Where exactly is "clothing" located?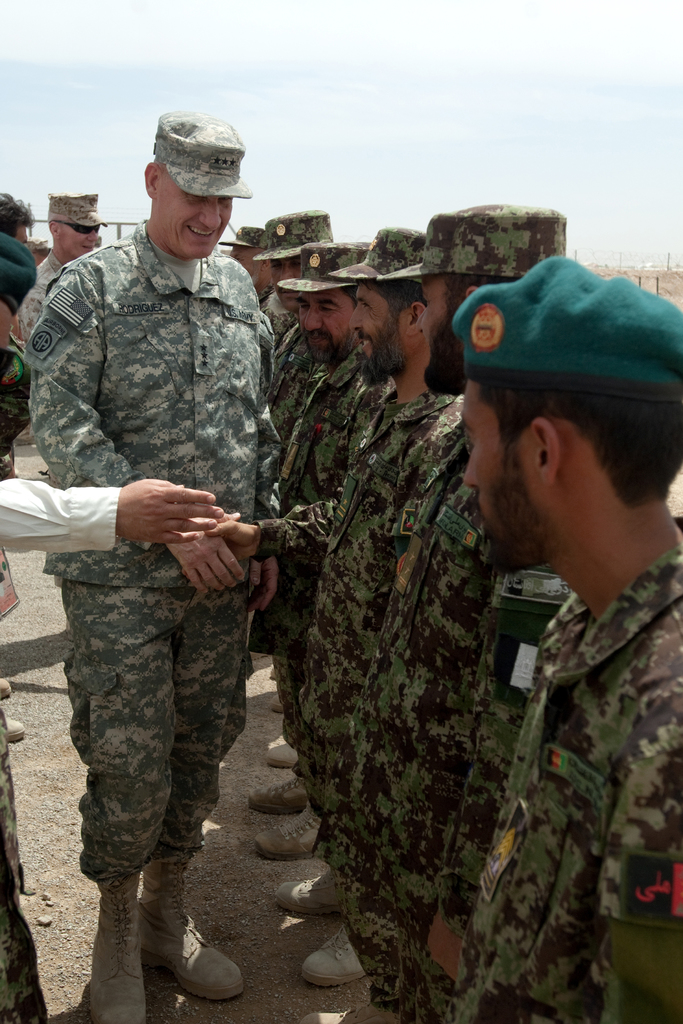
Its bounding box is 310 372 471 841.
